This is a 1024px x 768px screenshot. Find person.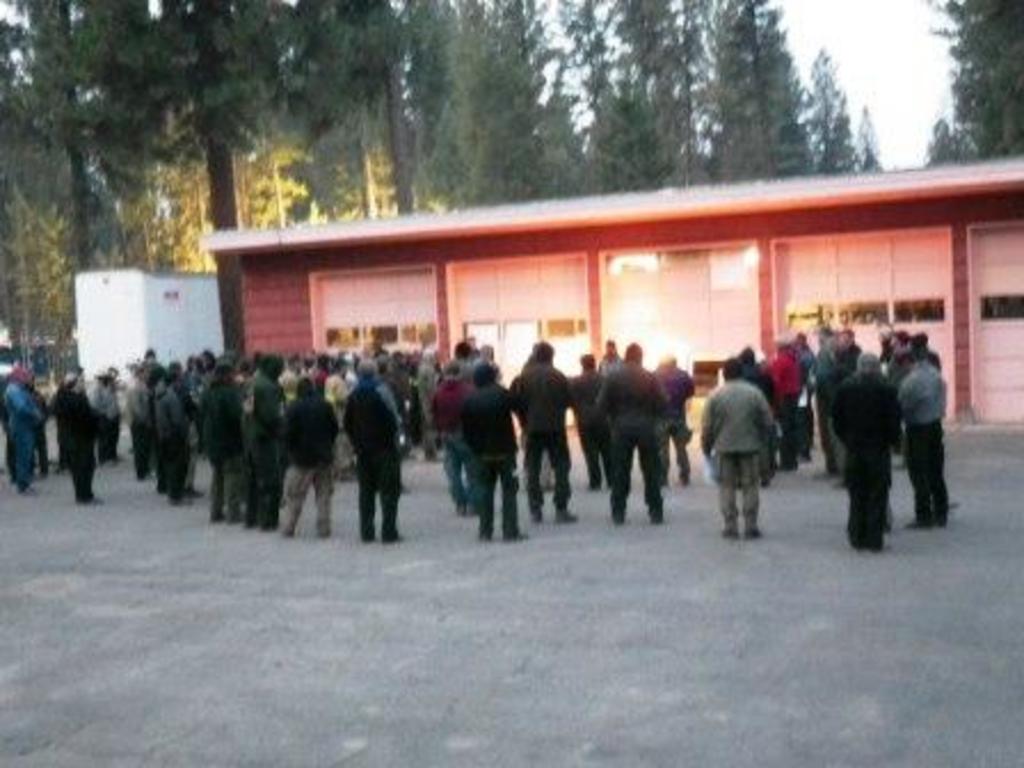
Bounding box: 203, 354, 242, 510.
